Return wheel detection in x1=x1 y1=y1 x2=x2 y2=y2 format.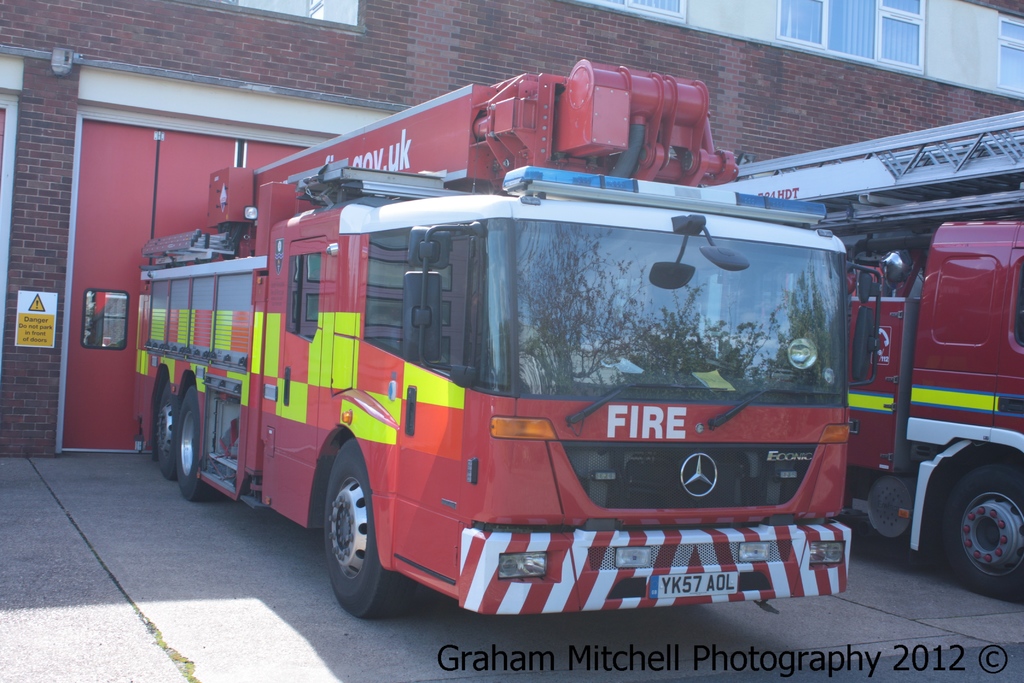
x1=156 y1=379 x2=182 y2=480.
